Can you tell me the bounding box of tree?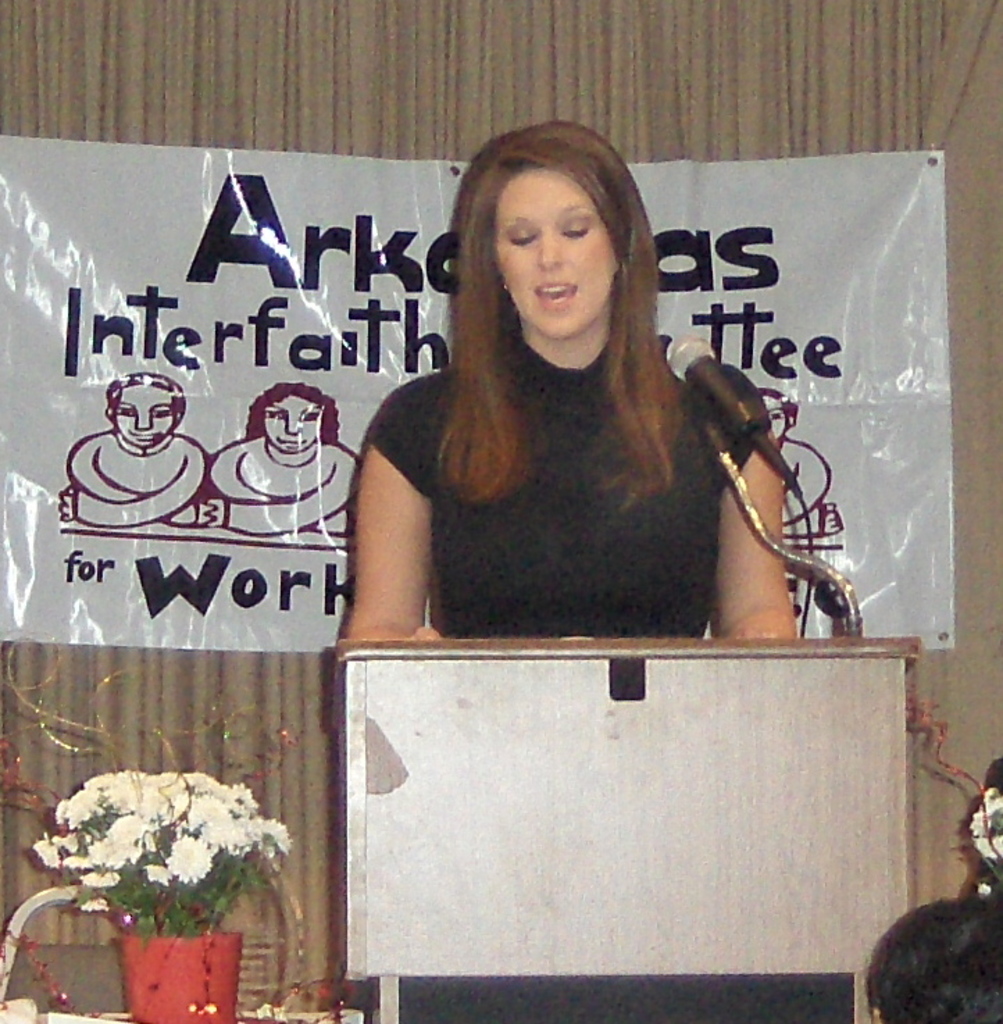
x1=24, y1=763, x2=296, y2=924.
